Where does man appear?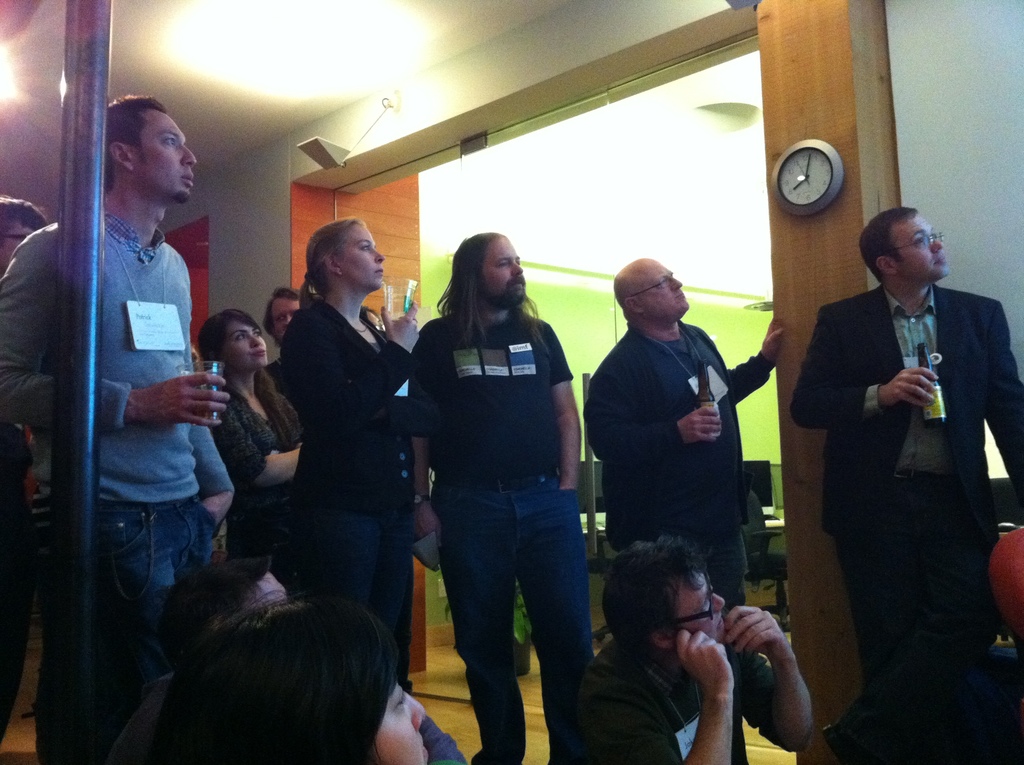
Appears at bbox=[263, 287, 299, 367].
